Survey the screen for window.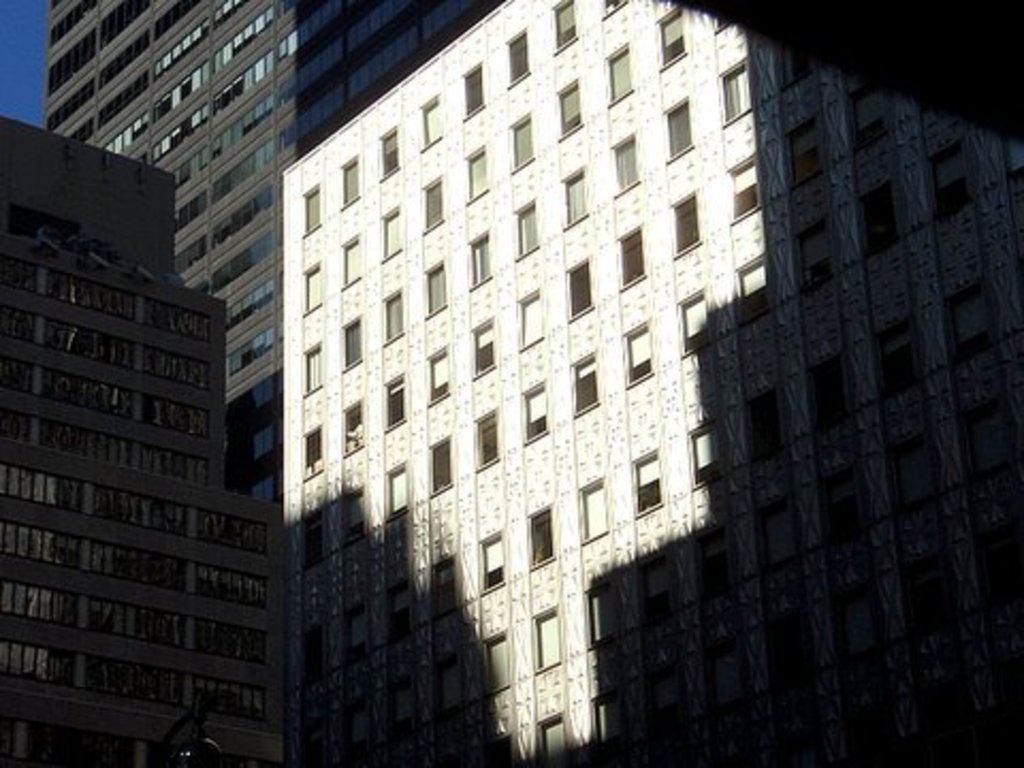
Survey found: <box>540,619,572,666</box>.
